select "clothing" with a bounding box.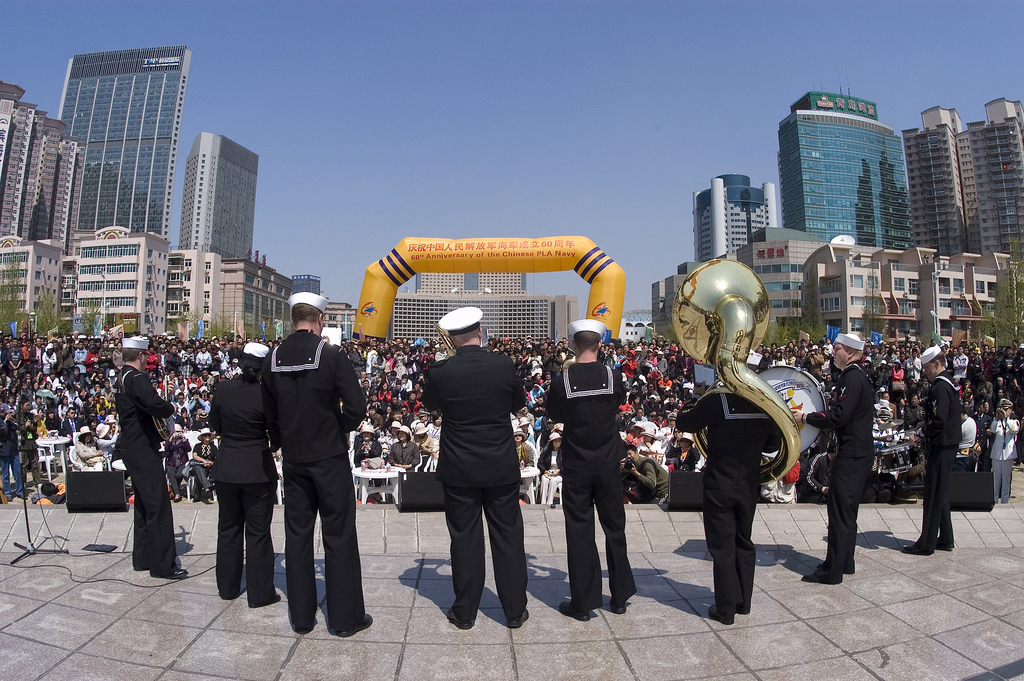
110:357:179:576.
